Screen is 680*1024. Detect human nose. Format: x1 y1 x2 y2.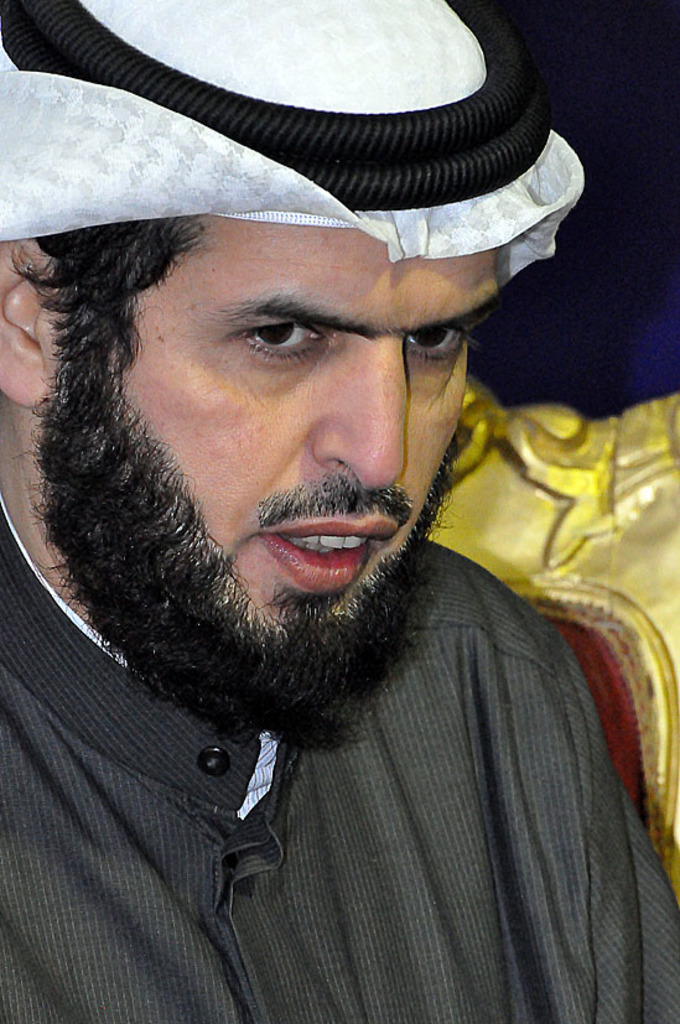
305 334 410 494.
